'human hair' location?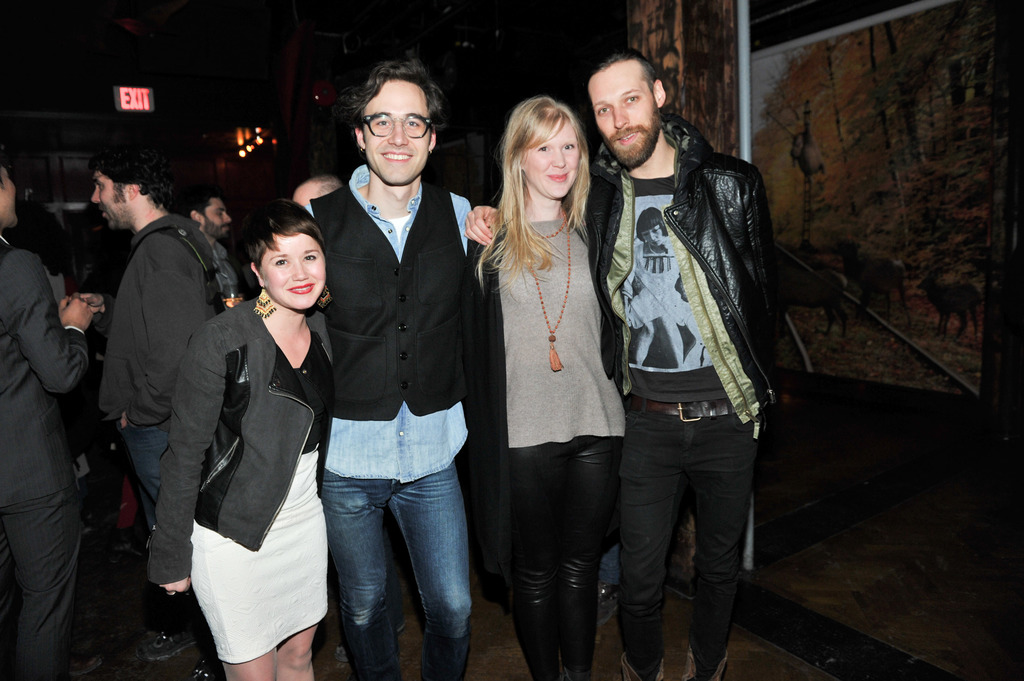
<region>87, 145, 184, 217</region>
